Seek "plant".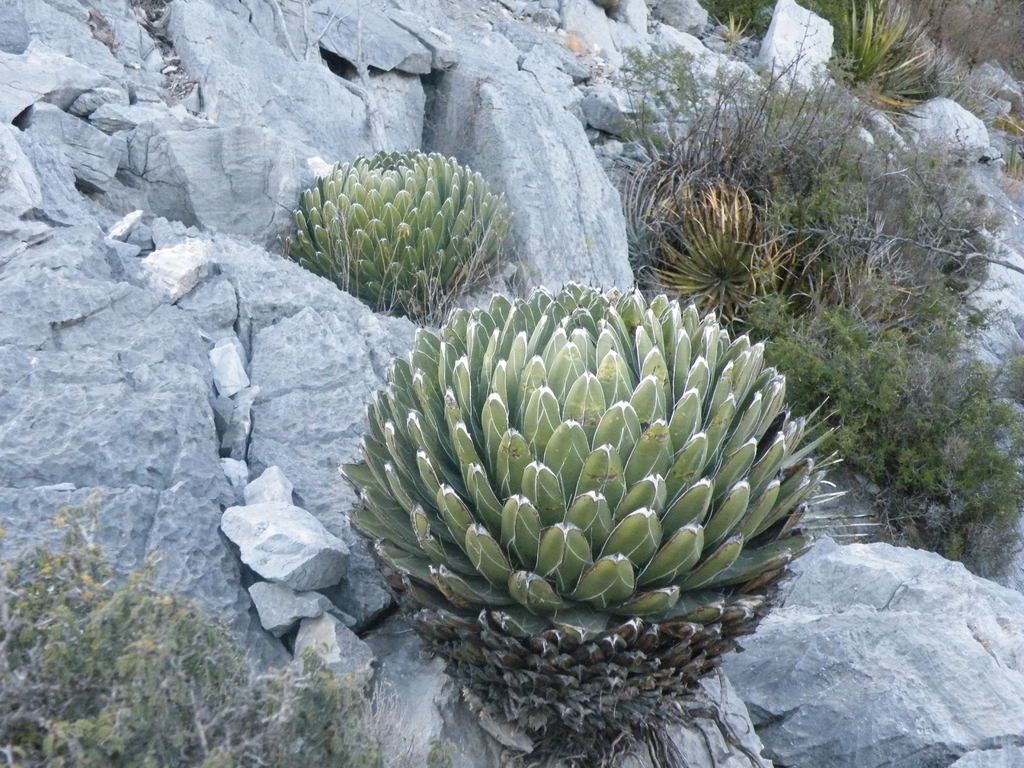
left=825, top=0, right=944, bottom=118.
